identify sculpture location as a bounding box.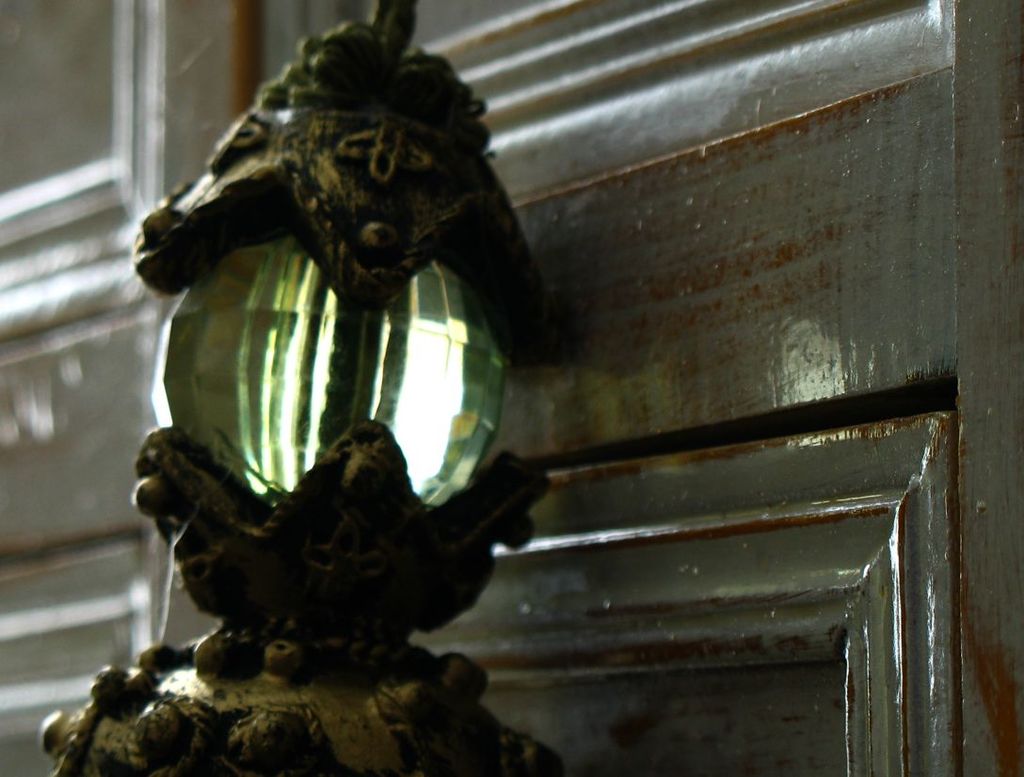
select_region(17, 0, 571, 776).
